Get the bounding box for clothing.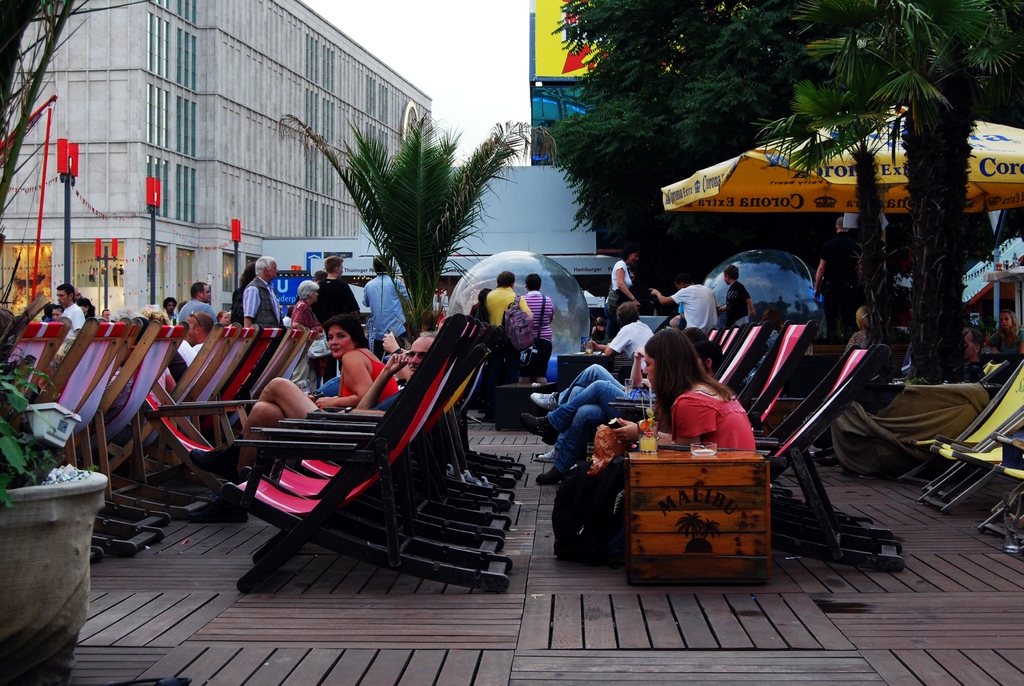
l=486, t=286, r=524, b=325.
